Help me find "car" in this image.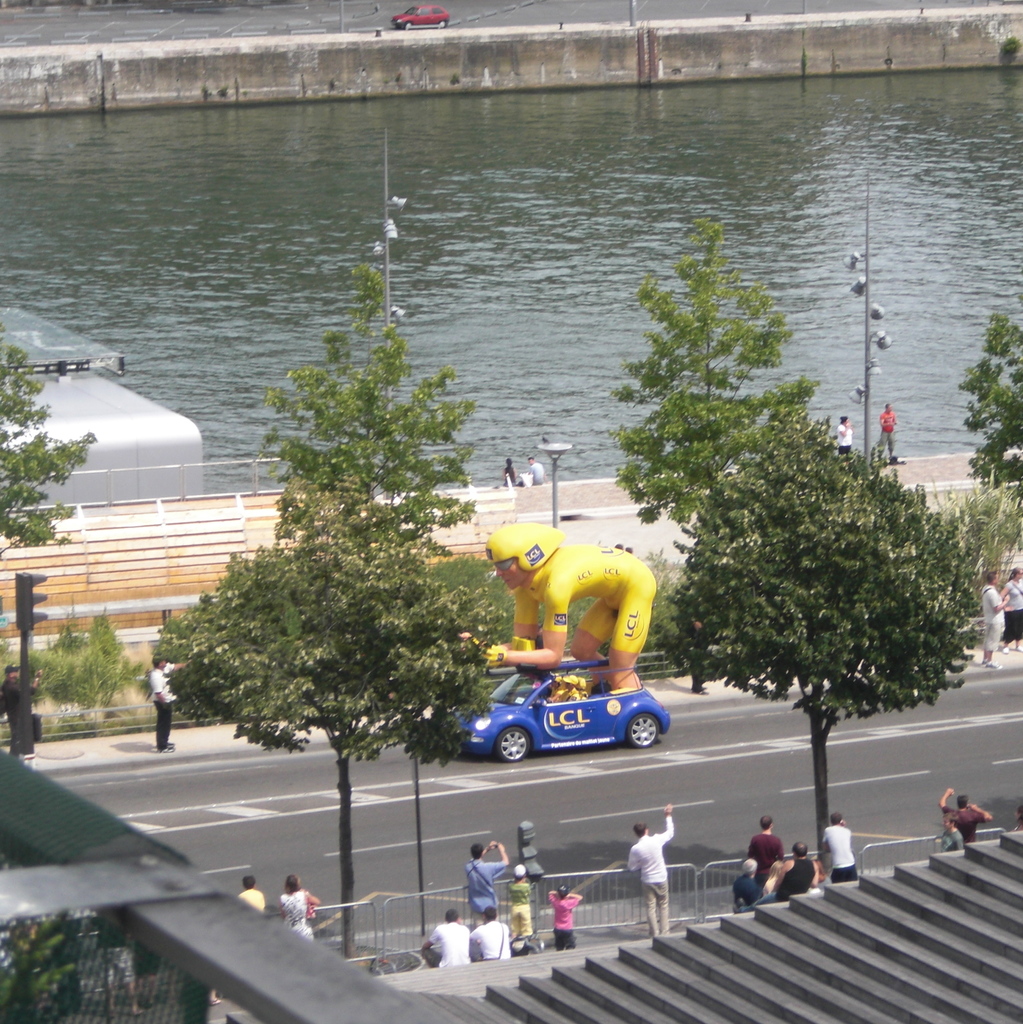
Found it: x1=472 y1=653 x2=669 y2=765.
